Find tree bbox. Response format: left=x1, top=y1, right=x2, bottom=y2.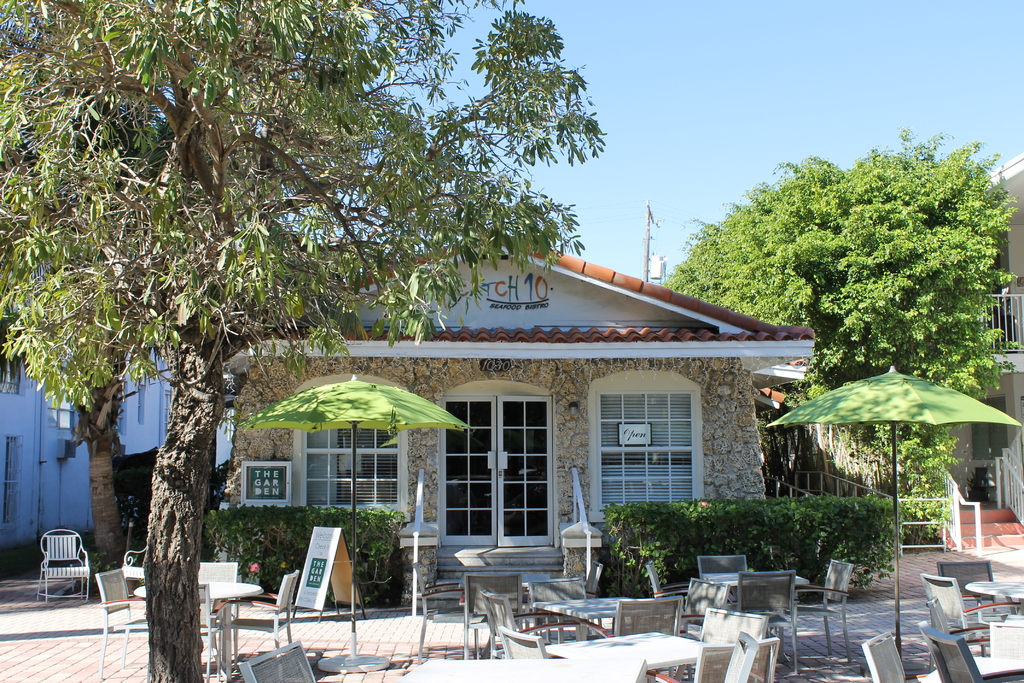
left=662, top=134, right=1023, bottom=503.
